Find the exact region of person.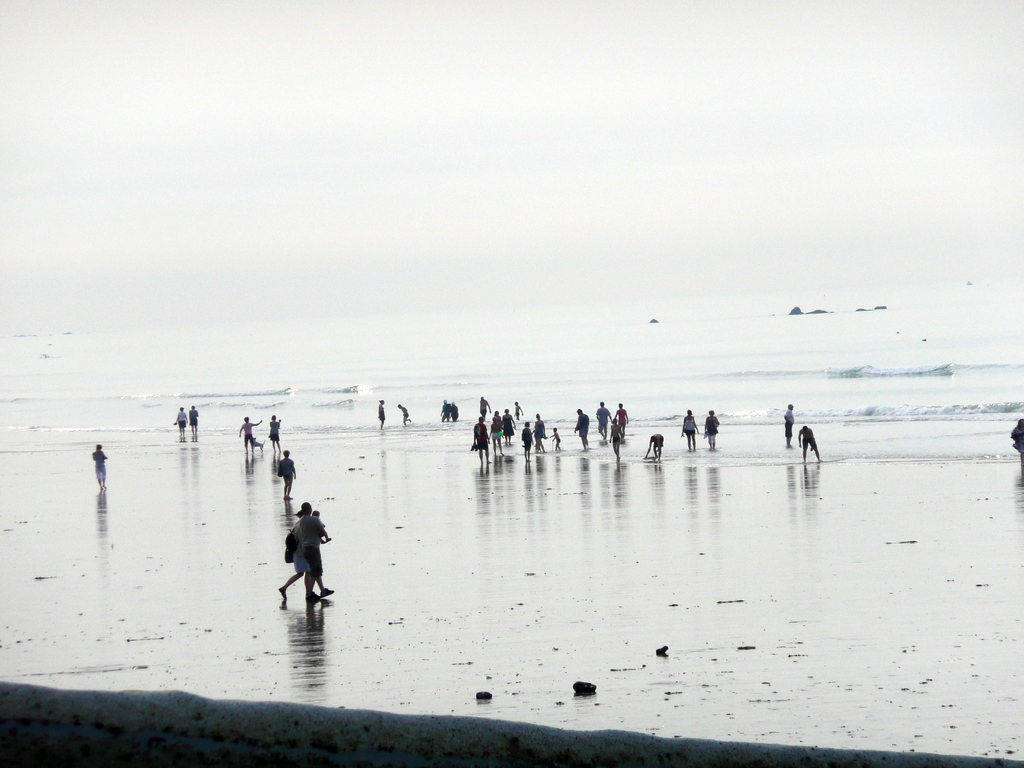
Exact region: 176 409 187 443.
